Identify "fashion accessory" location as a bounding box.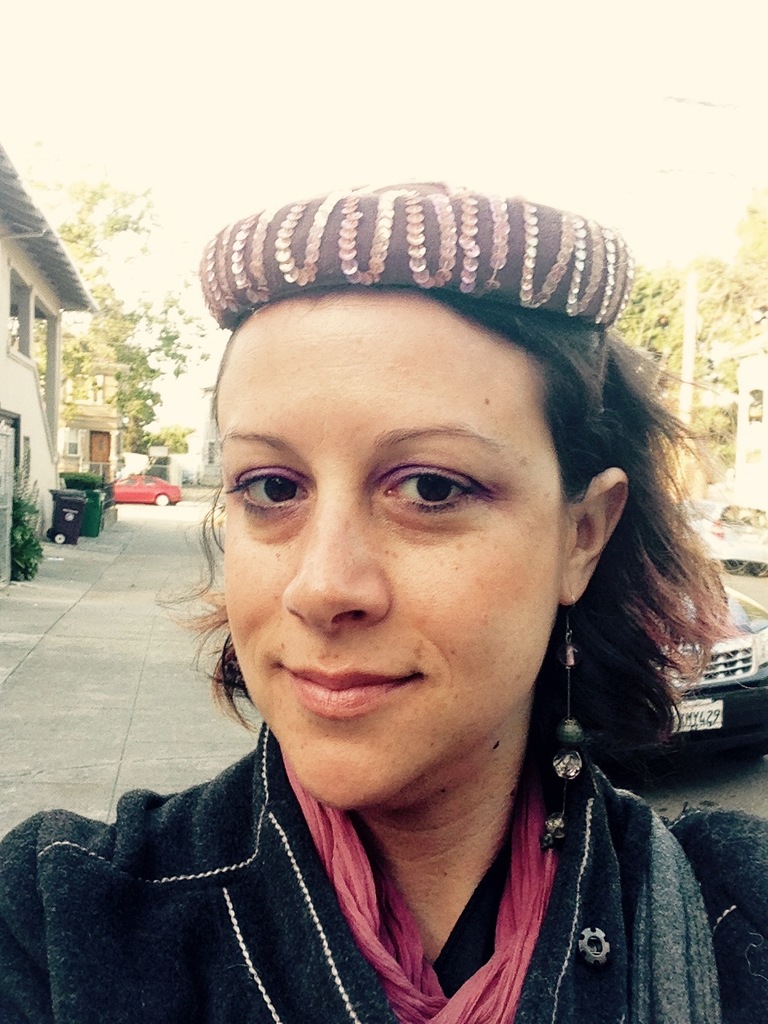
bbox(541, 597, 590, 848).
